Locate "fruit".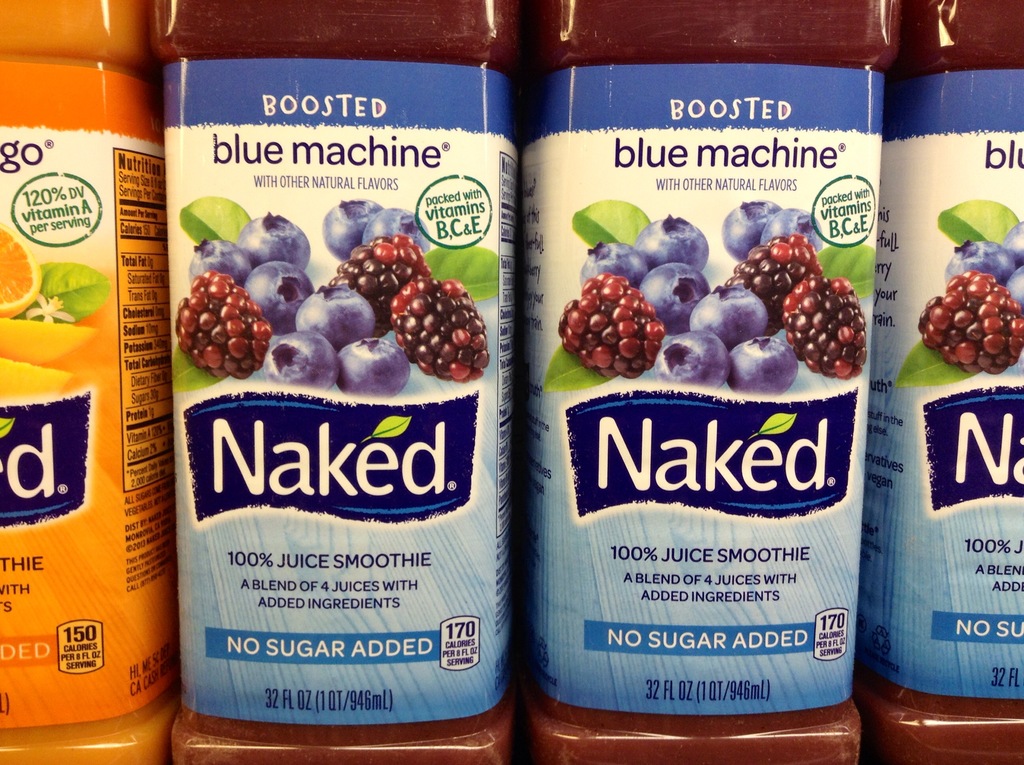
Bounding box: 1004, 225, 1023, 268.
